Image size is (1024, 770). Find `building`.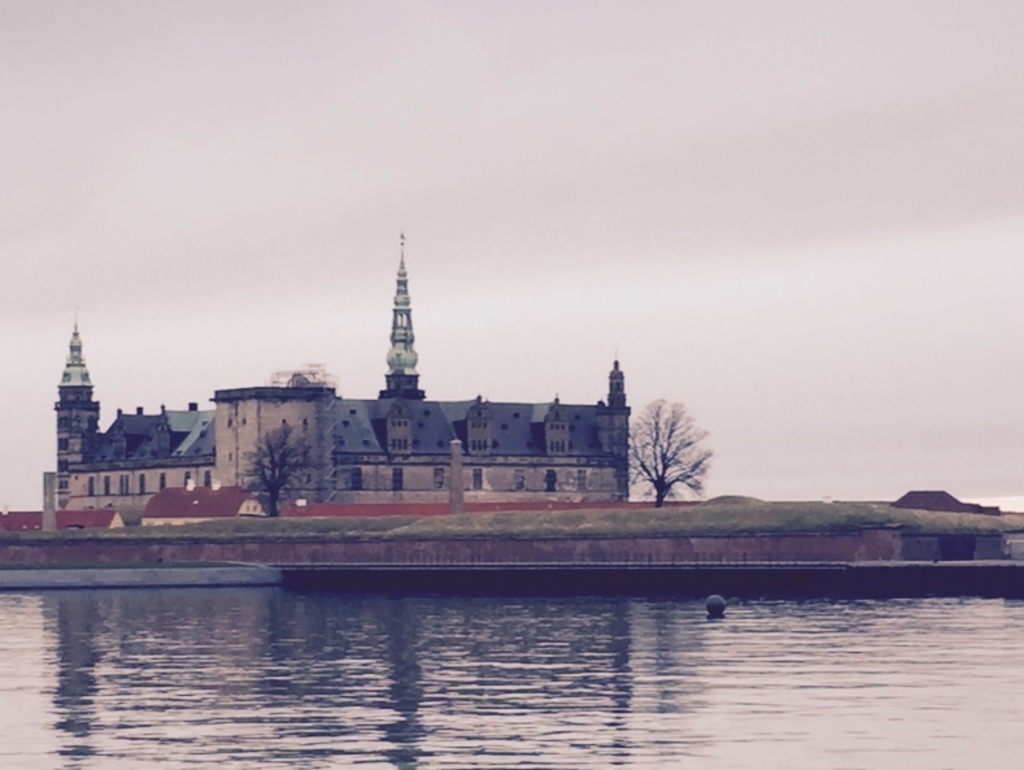
143 482 270 535.
